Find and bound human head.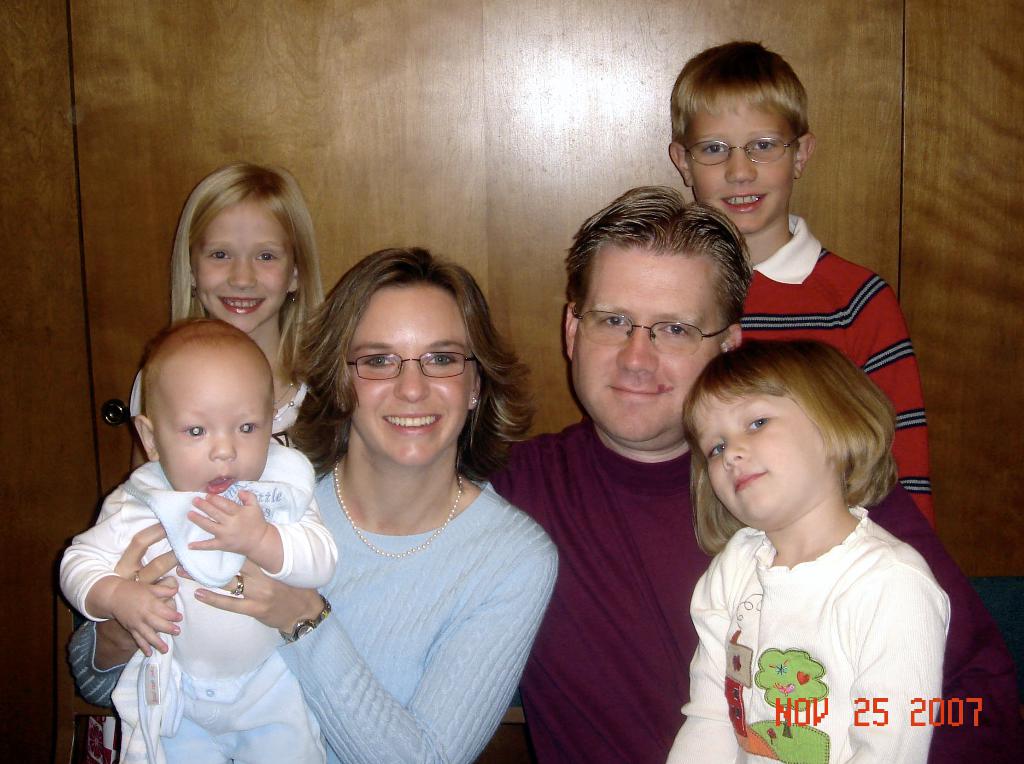
Bound: pyautogui.locateOnScreen(326, 250, 507, 471).
